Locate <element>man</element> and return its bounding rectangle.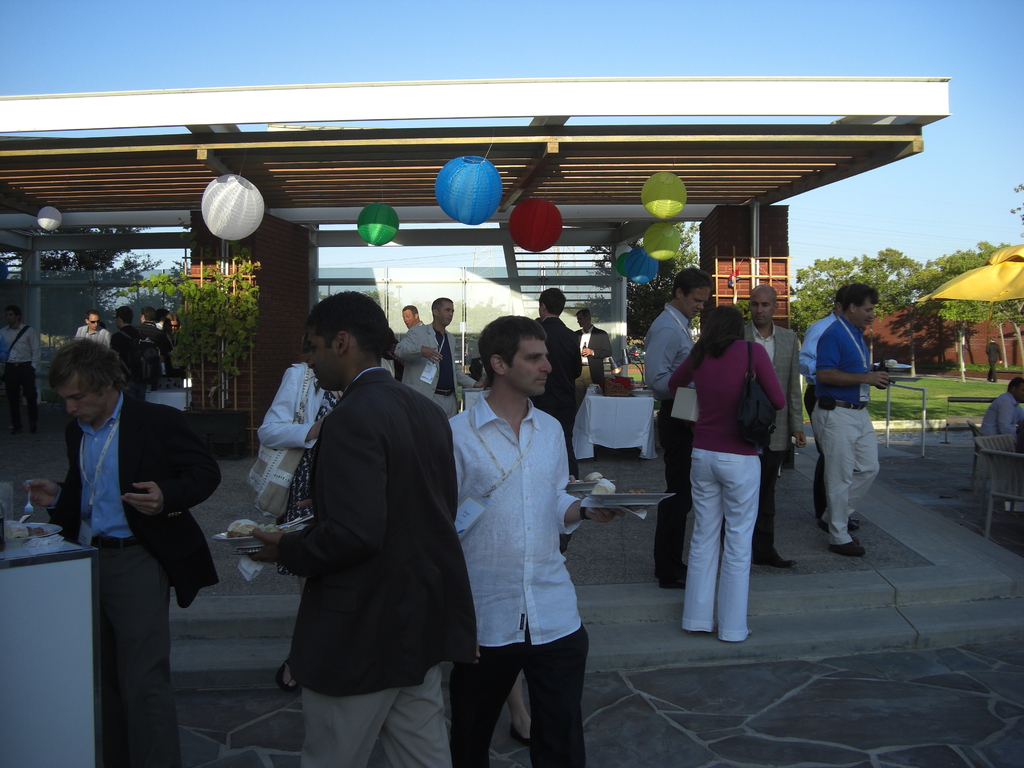
pyautogui.locateOnScreen(806, 281, 860, 529).
